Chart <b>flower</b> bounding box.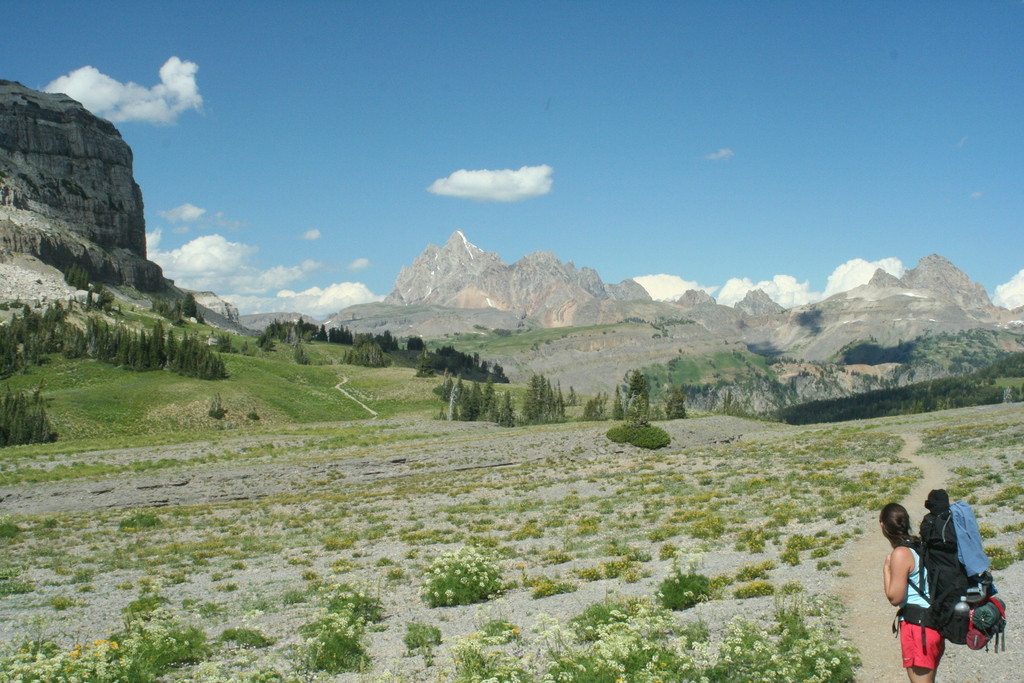
Charted: crop(830, 655, 841, 666).
